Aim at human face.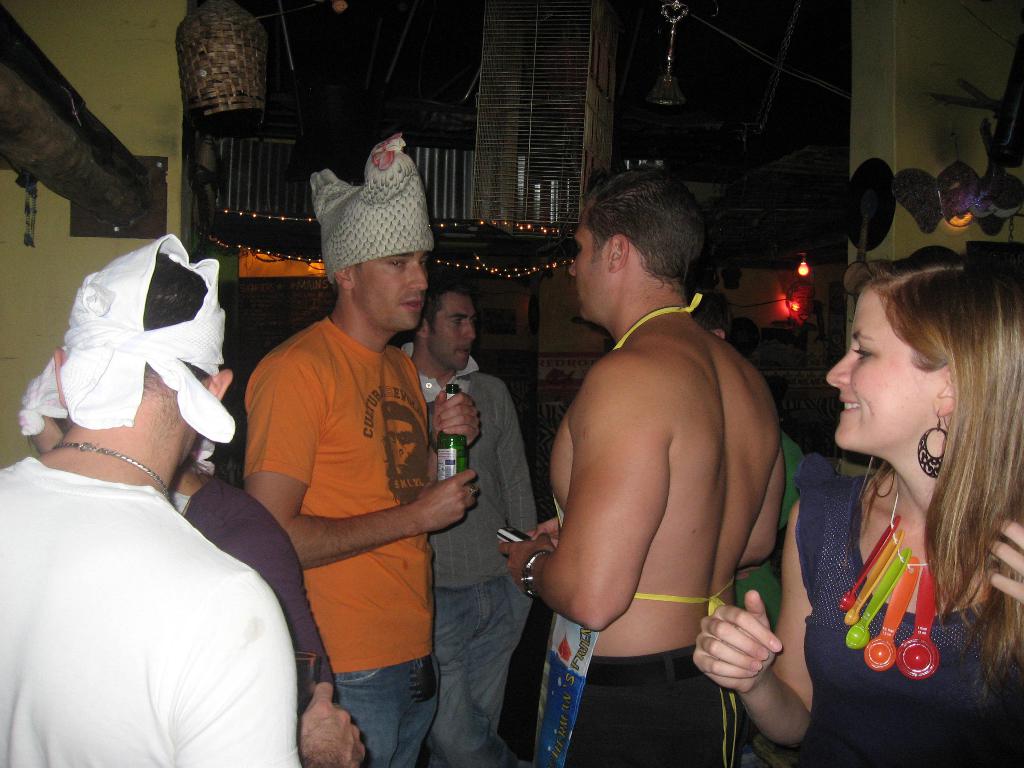
Aimed at [355,246,425,327].
